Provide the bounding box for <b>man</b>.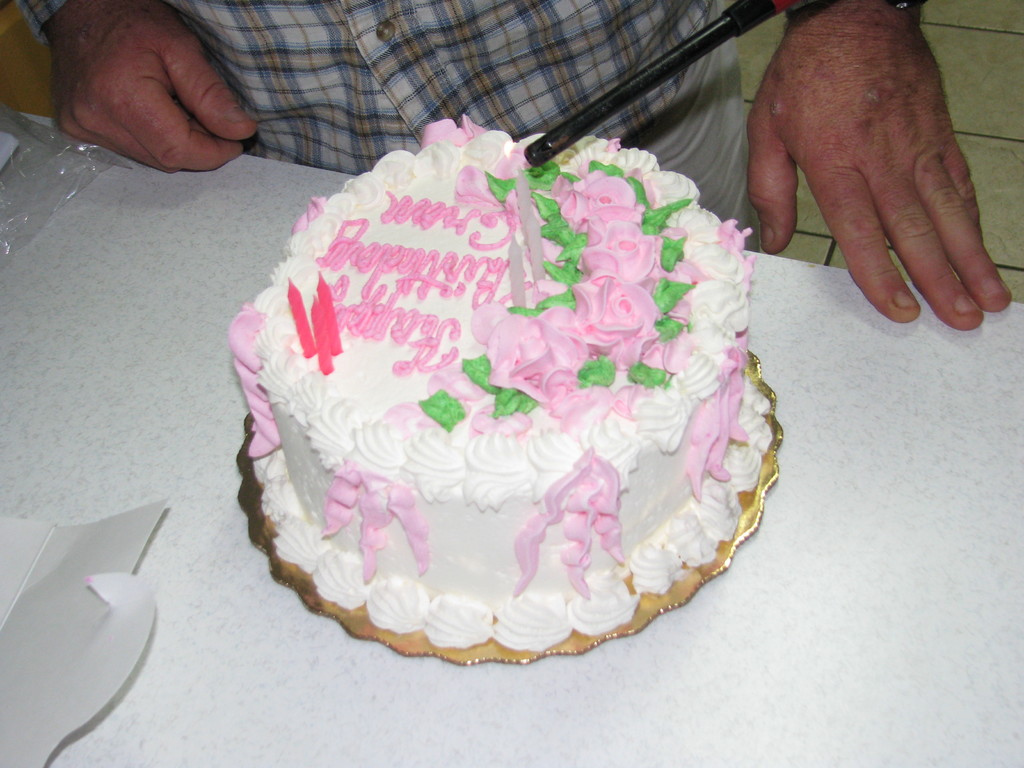
Rect(13, 0, 1012, 334).
